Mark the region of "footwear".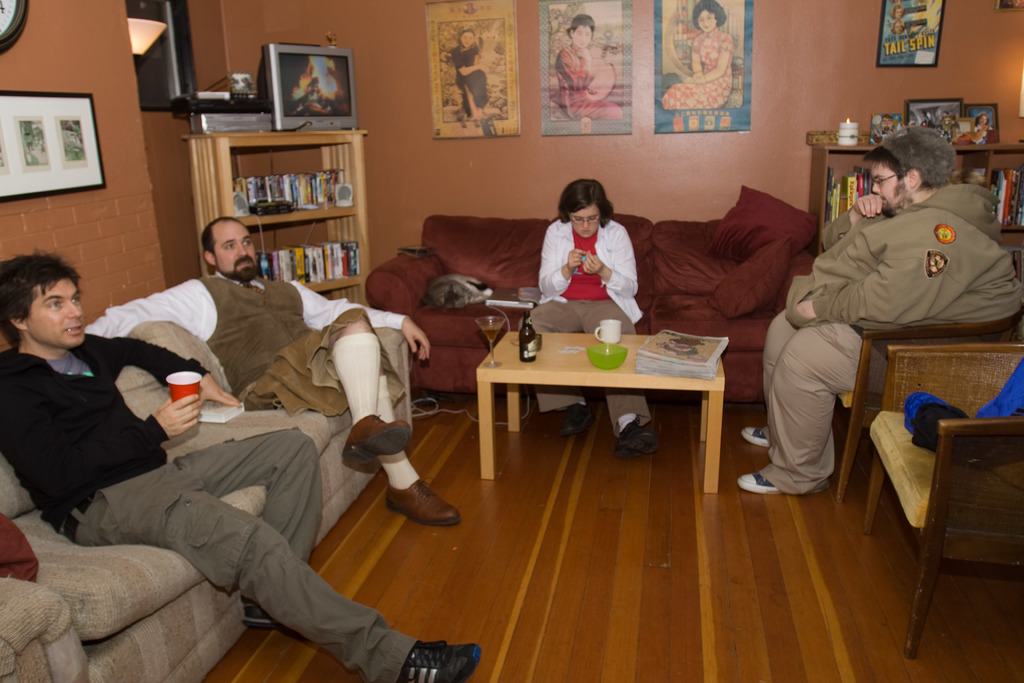
Region: rect(557, 401, 598, 437).
